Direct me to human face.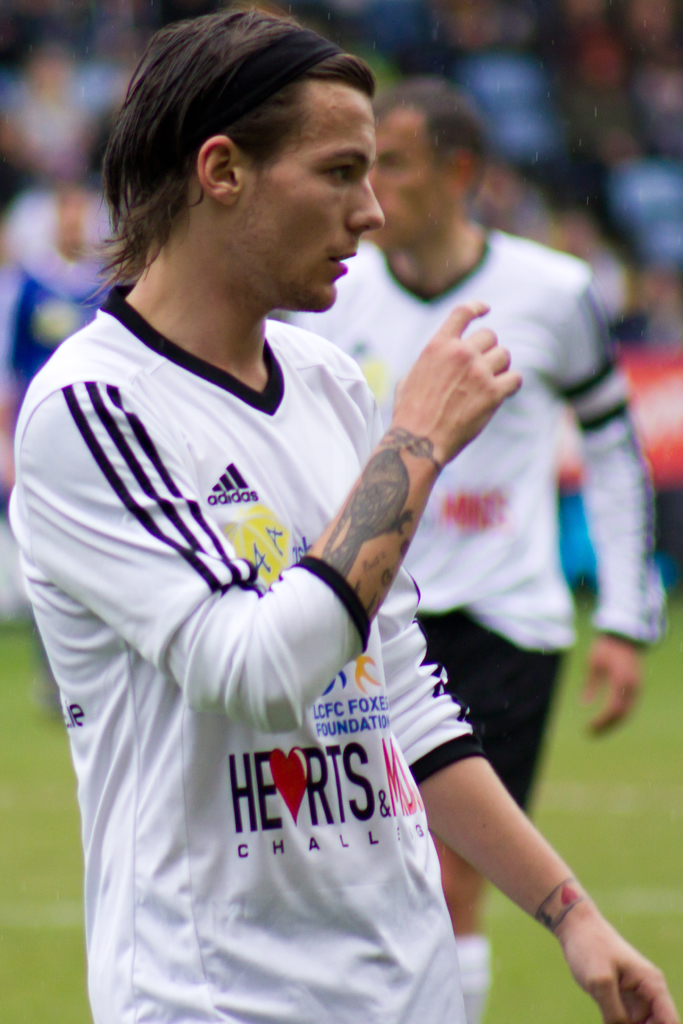
Direction: crop(252, 77, 383, 310).
